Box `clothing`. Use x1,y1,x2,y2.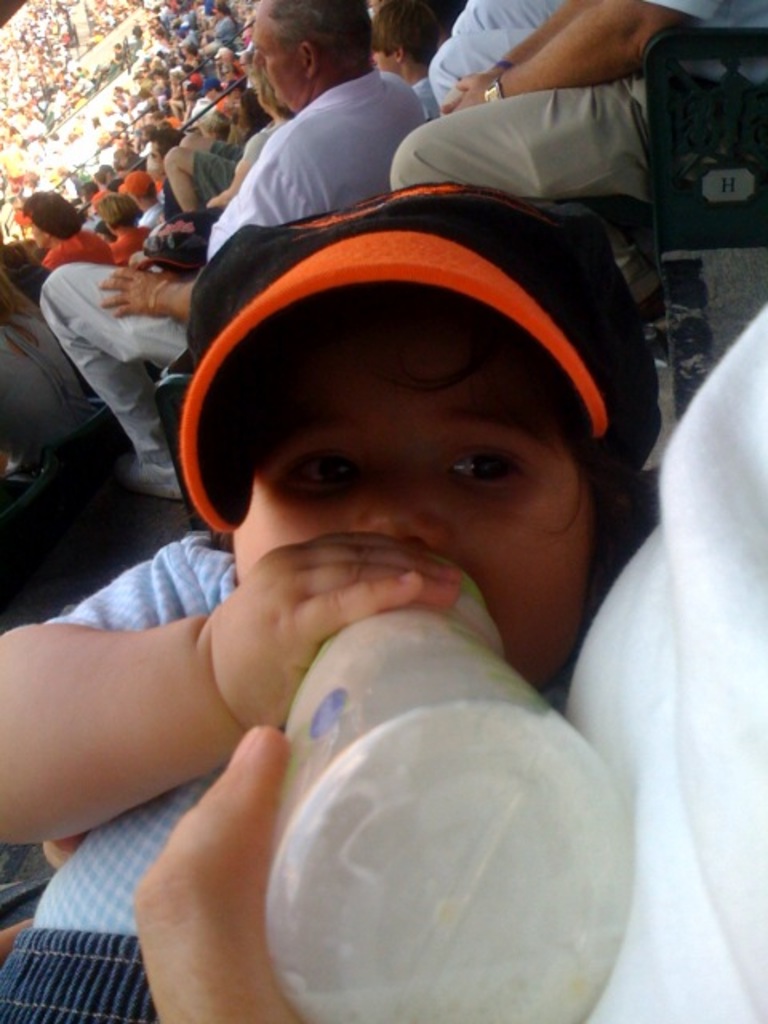
394,66,654,205.
